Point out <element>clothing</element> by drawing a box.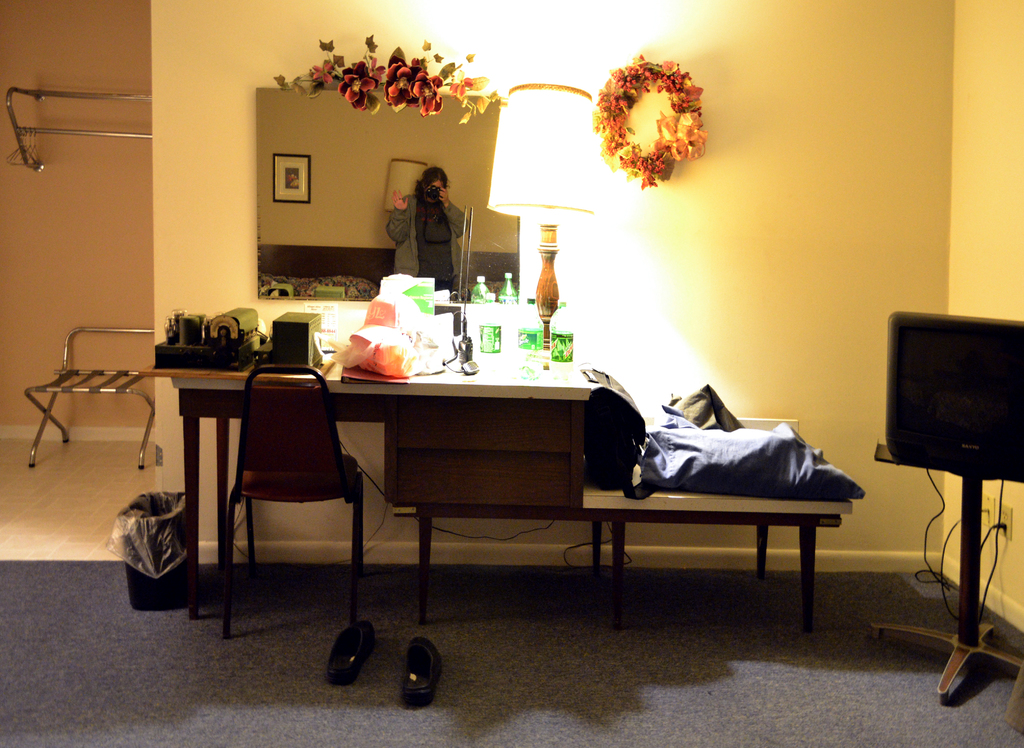
(388,170,467,273).
